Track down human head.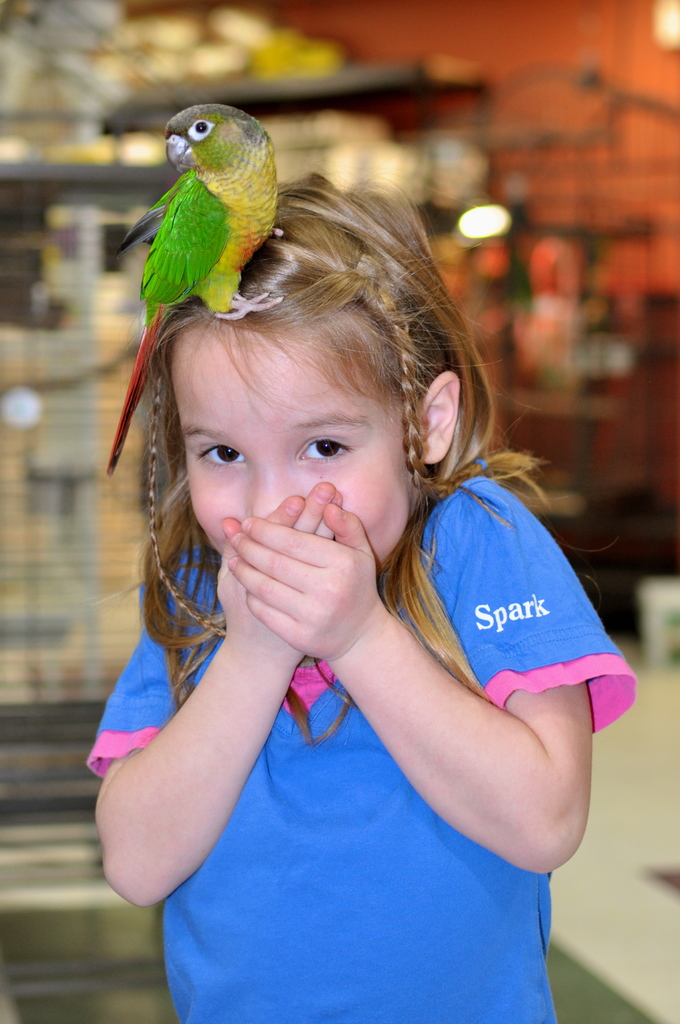
Tracked to 147:187:465:582.
